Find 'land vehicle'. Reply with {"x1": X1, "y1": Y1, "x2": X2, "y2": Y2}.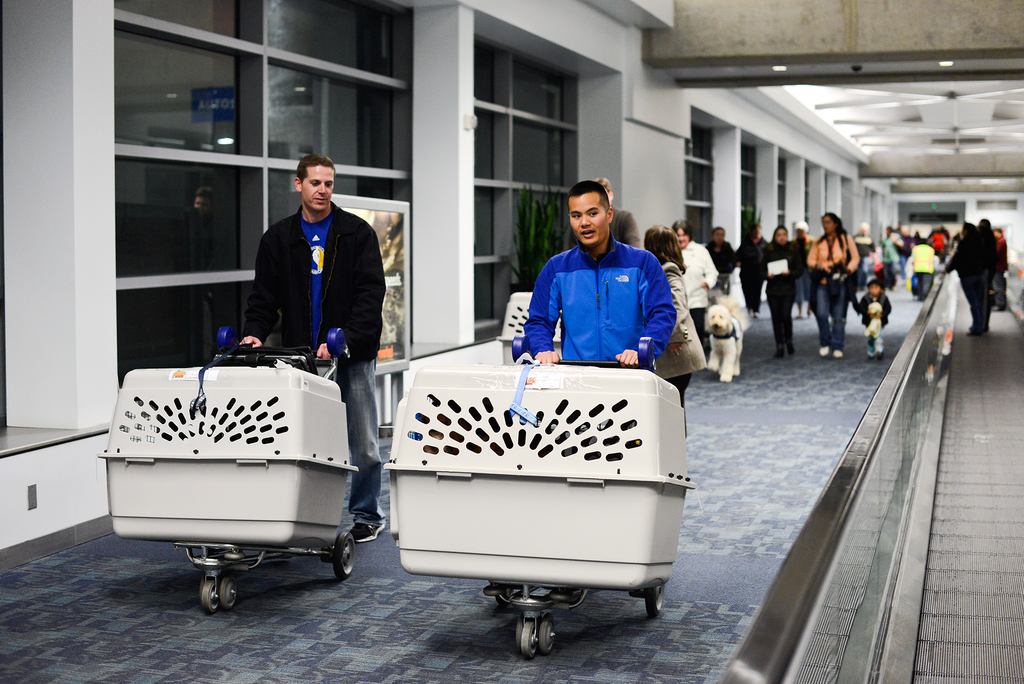
{"x1": 381, "y1": 358, "x2": 700, "y2": 656}.
